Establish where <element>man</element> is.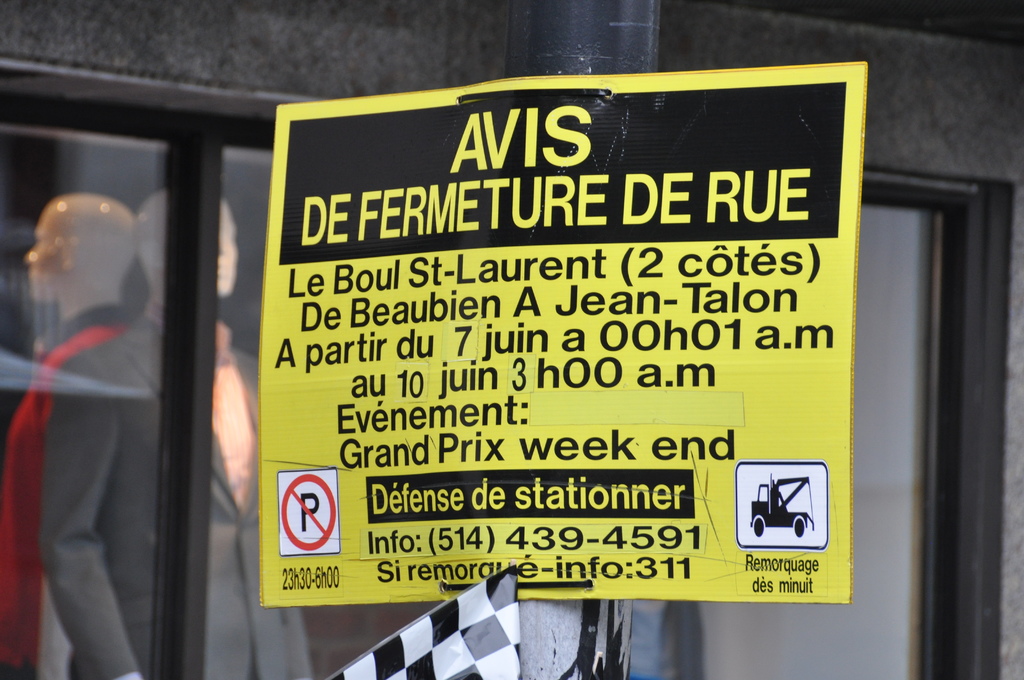
Established at select_region(38, 186, 312, 679).
